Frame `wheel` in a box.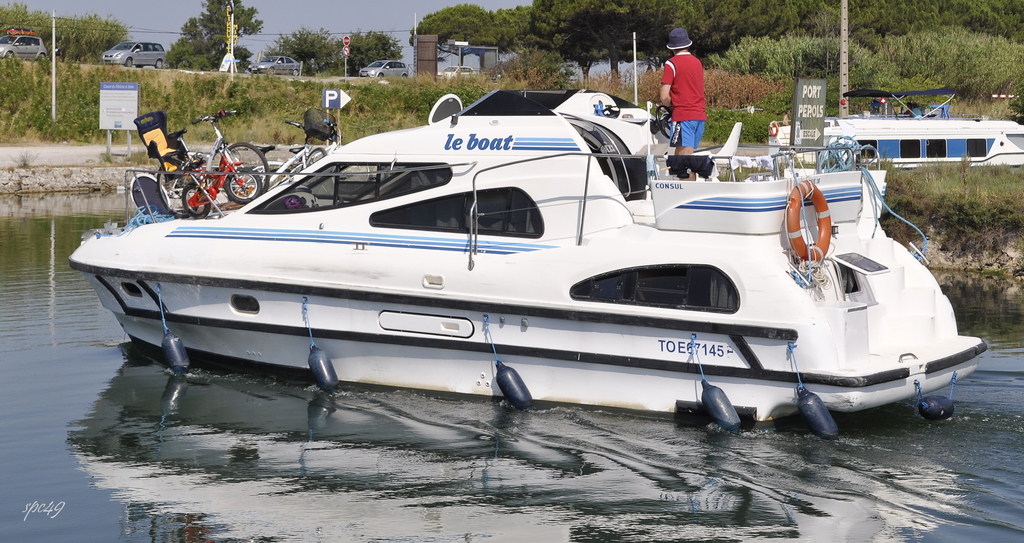
[155, 166, 191, 212].
